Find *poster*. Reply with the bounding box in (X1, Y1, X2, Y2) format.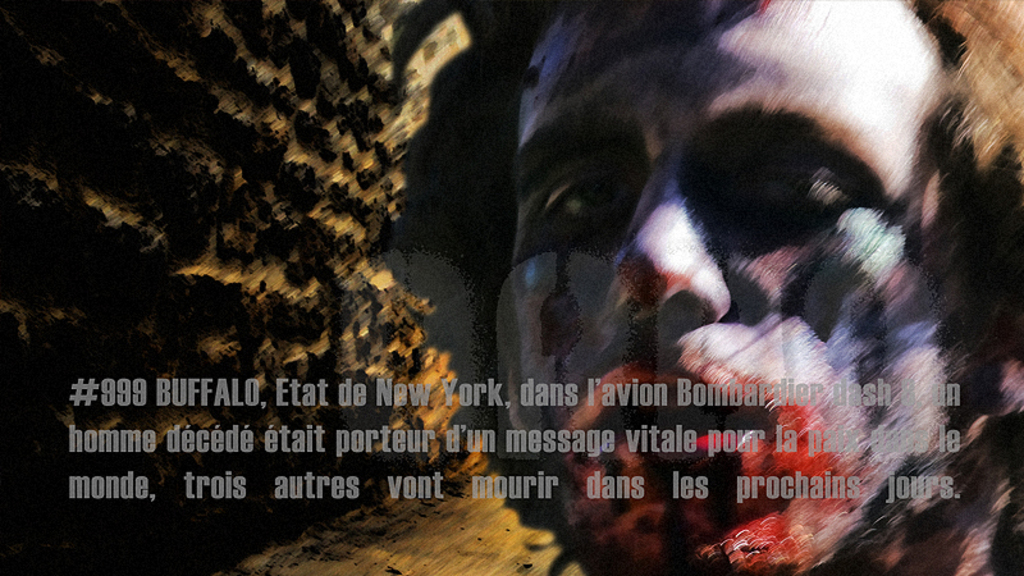
(0, 0, 1023, 575).
